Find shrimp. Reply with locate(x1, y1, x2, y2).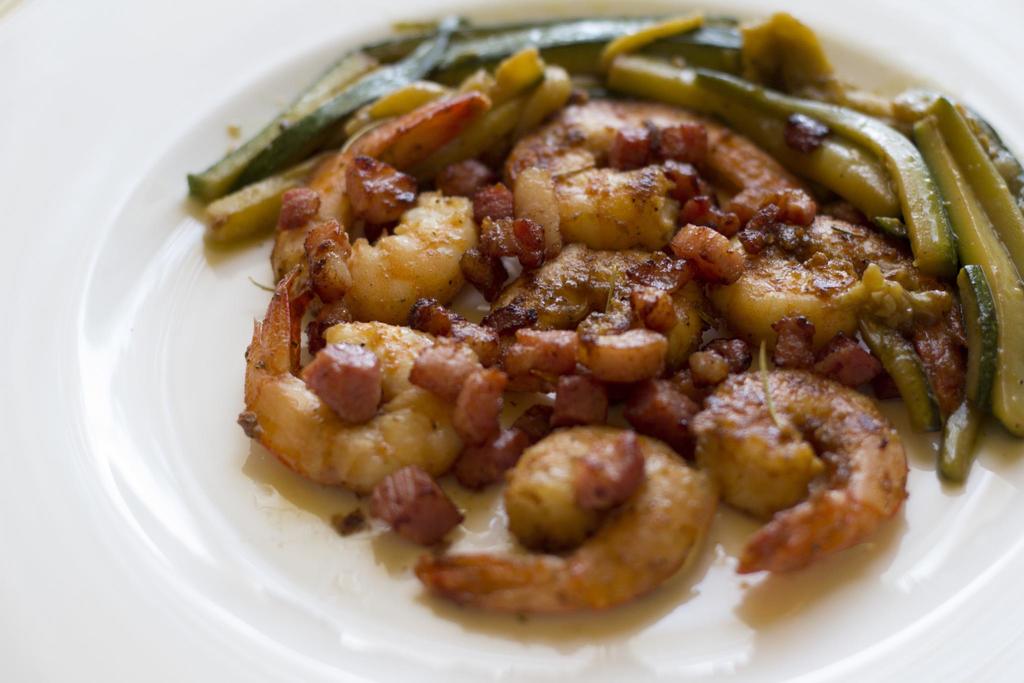
locate(712, 208, 962, 425).
